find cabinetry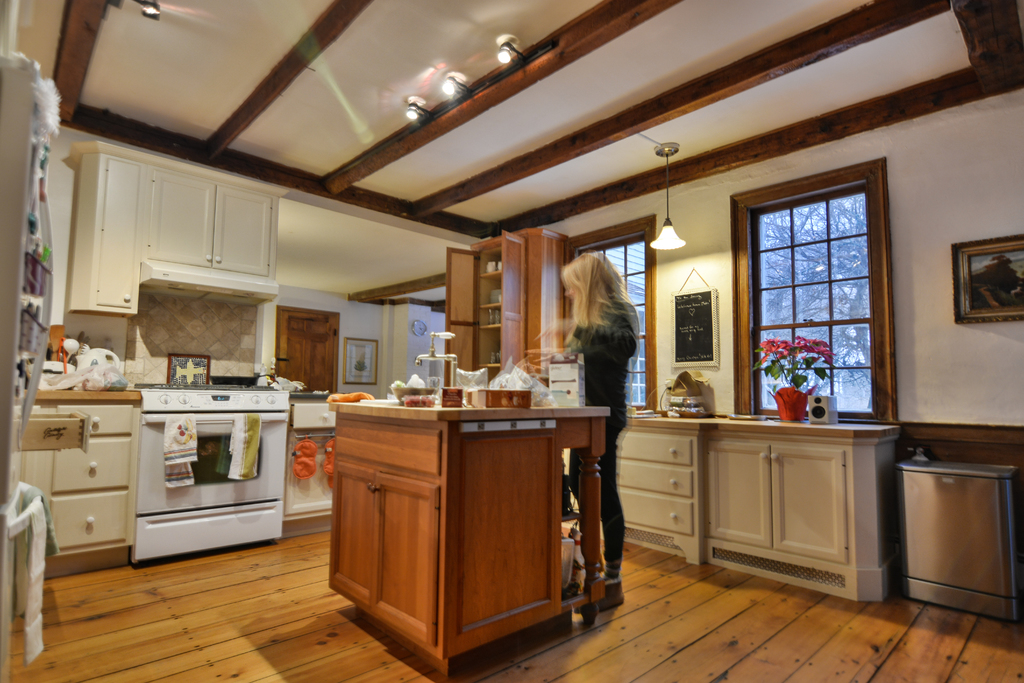
l=284, t=375, r=374, b=550
